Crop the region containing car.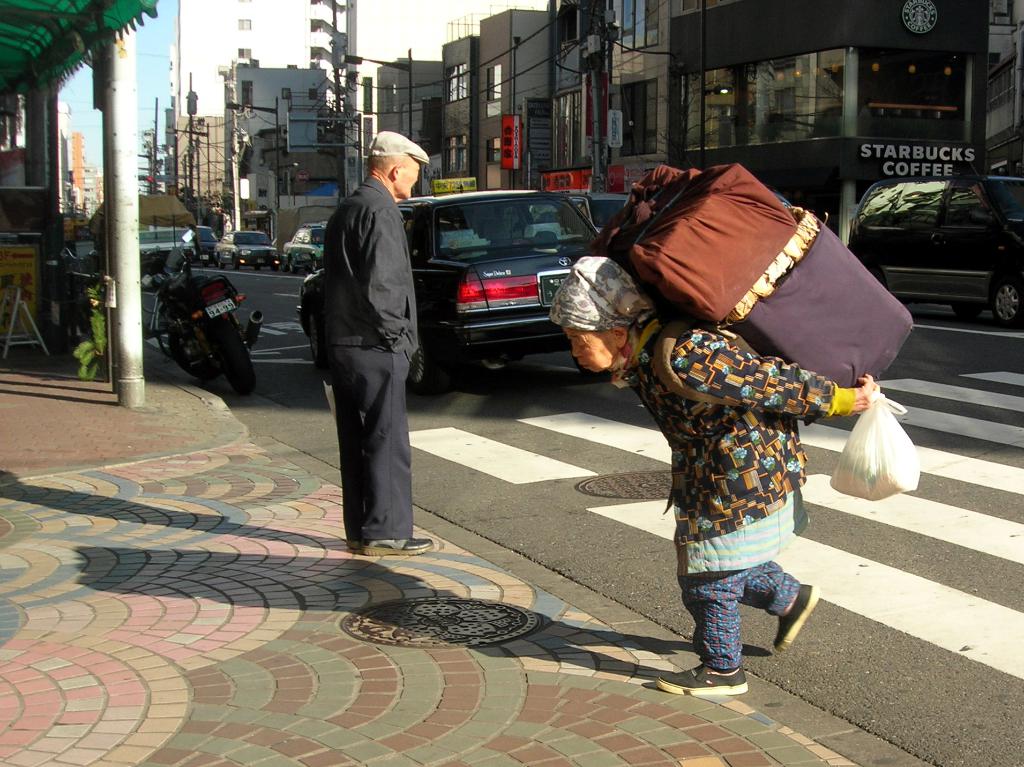
Crop region: <region>845, 169, 1023, 335</region>.
